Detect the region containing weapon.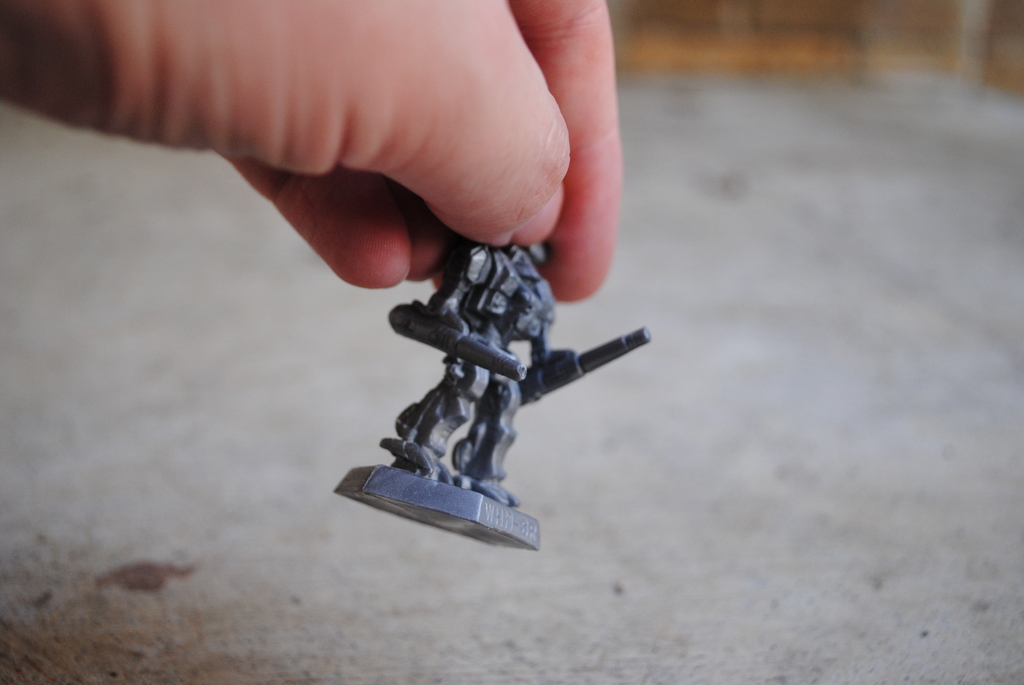
[535, 327, 652, 399].
